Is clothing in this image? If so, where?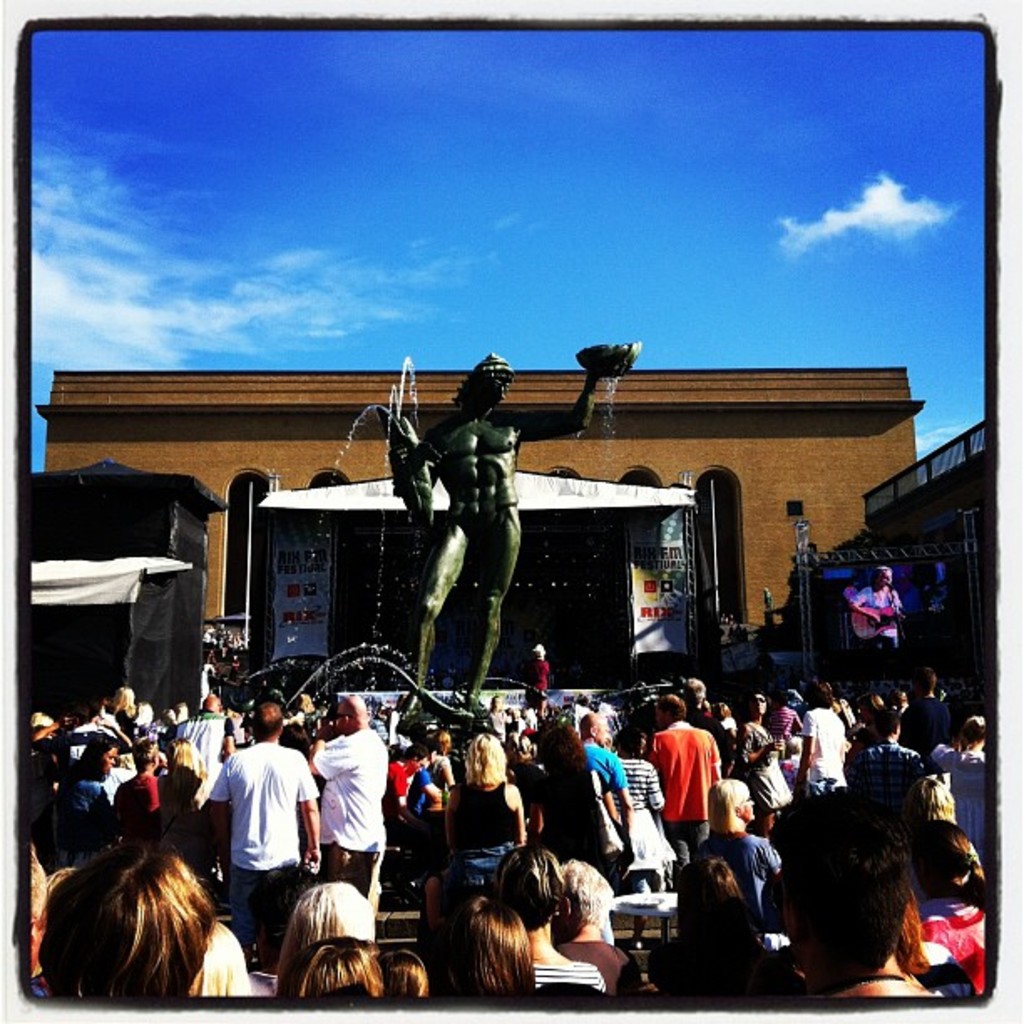
Yes, at {"x1": 853, "y1": 731, "x2": 922, "y2": 805}.
